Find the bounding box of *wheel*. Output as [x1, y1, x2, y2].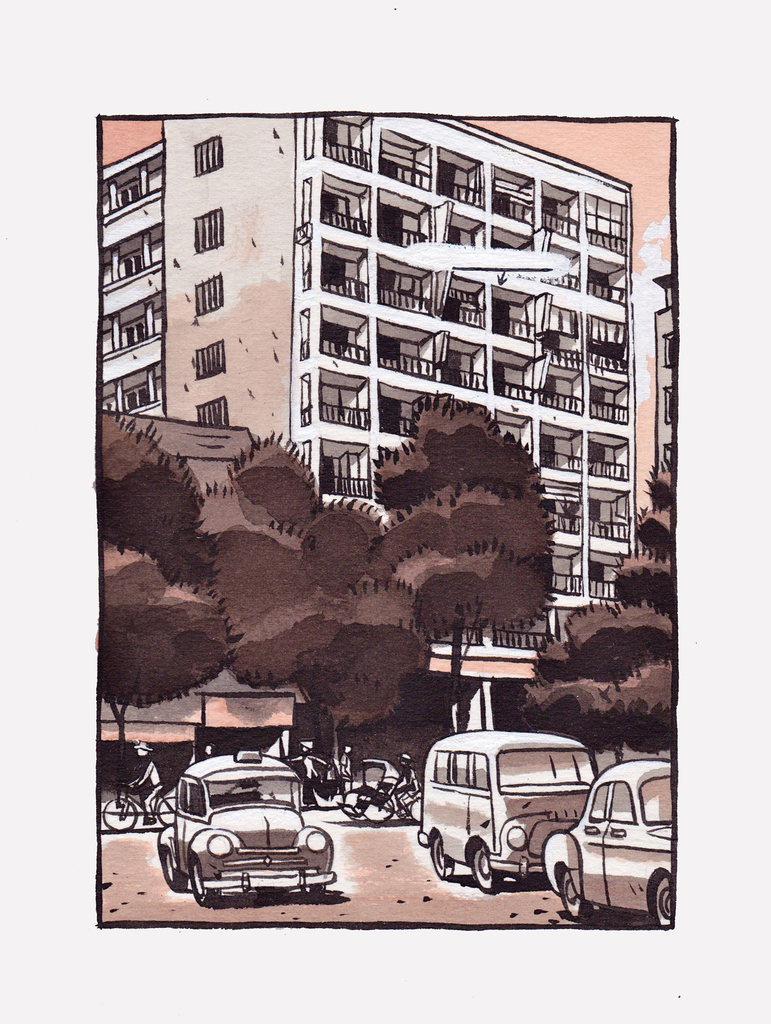
[108, 798, 143, 840].
